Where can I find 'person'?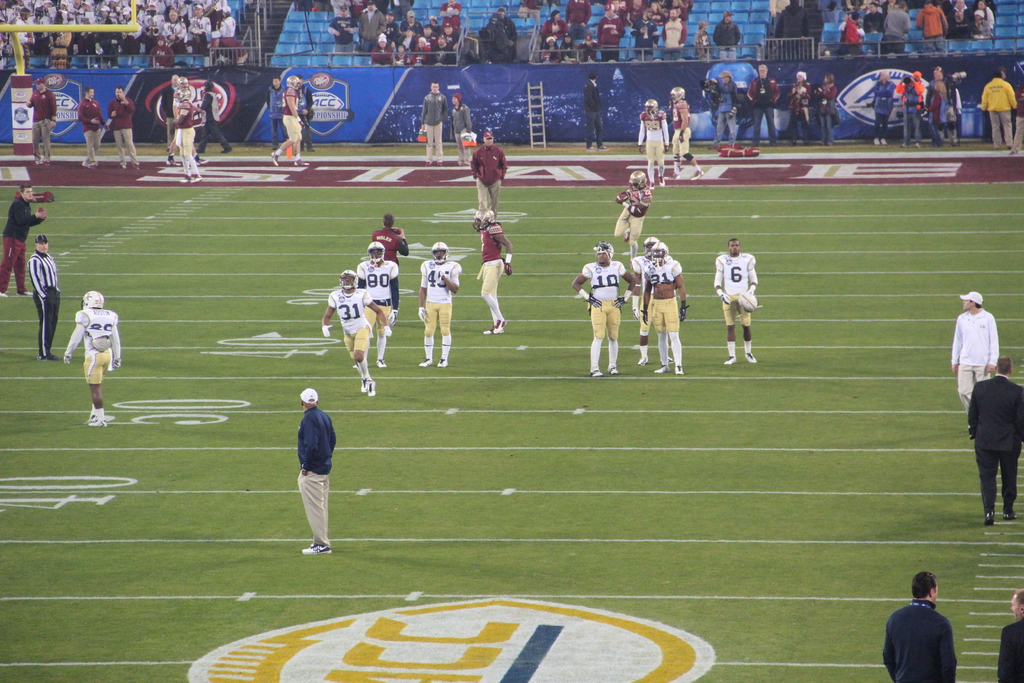
You can find it at BBox(817, 76, 831, 145).
